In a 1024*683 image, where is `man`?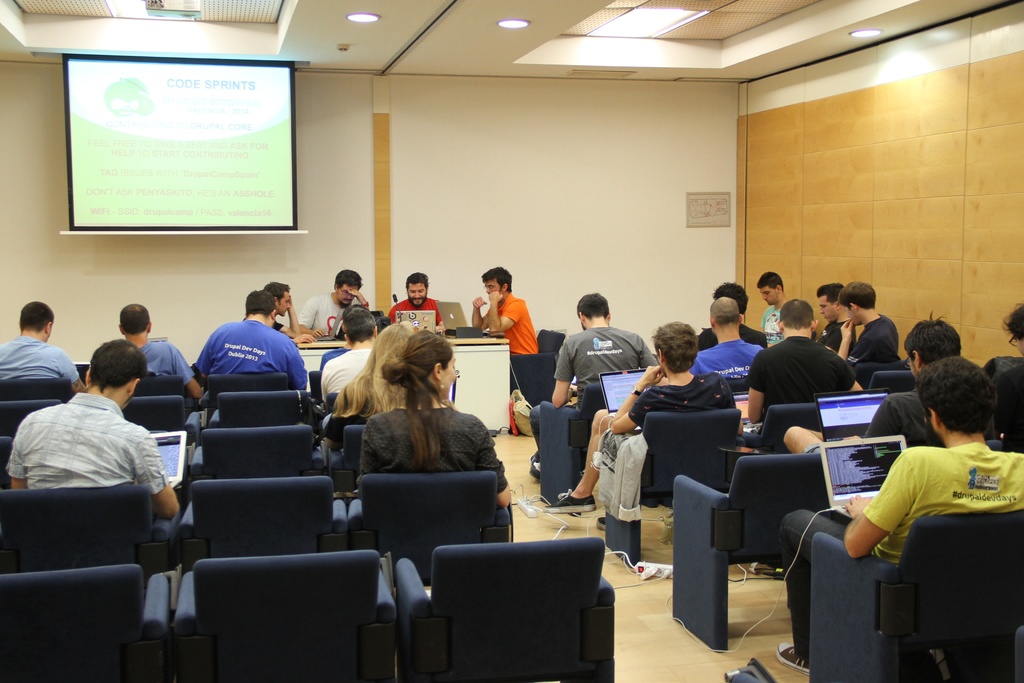
x1=835, y1=279, x2=901, y2=370.
